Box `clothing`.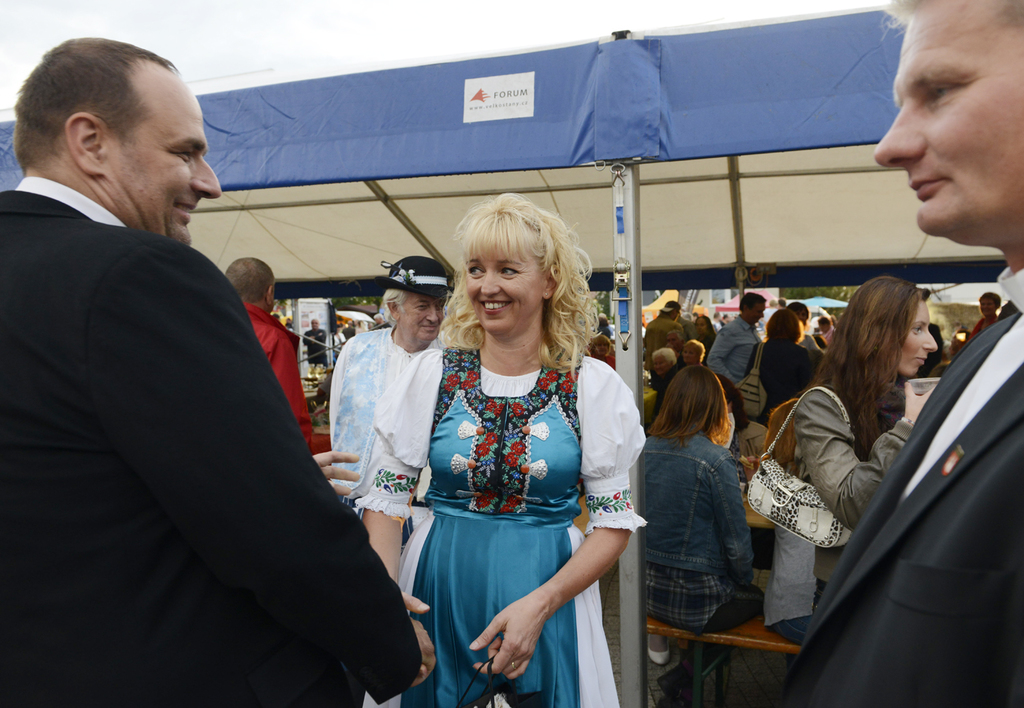
30,132,395,707.
